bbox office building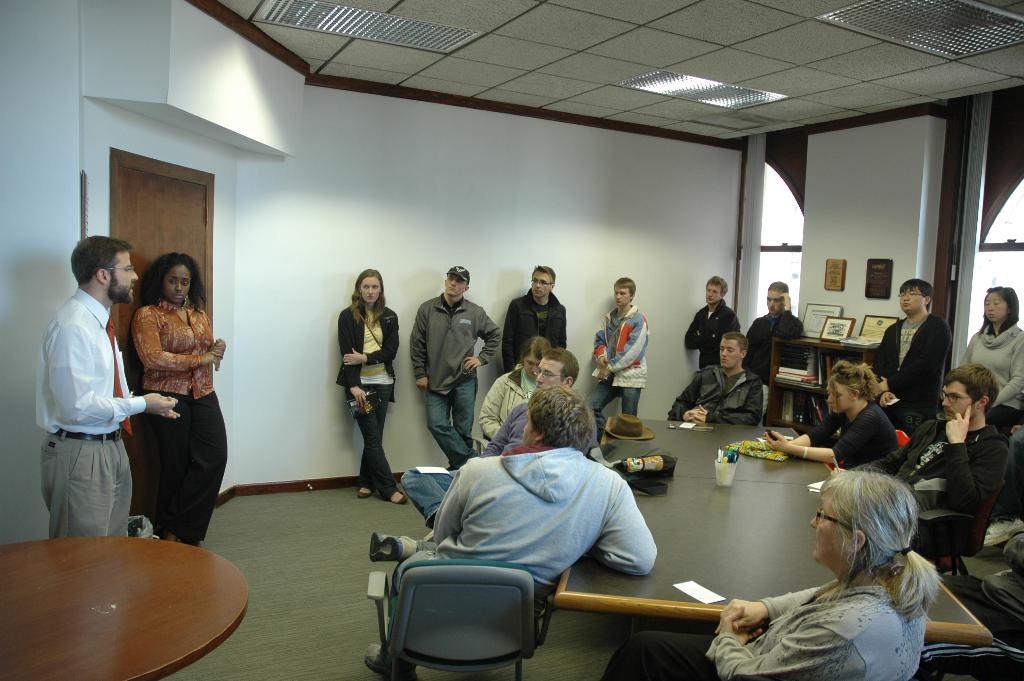
(0, 0, 1023, 680)
